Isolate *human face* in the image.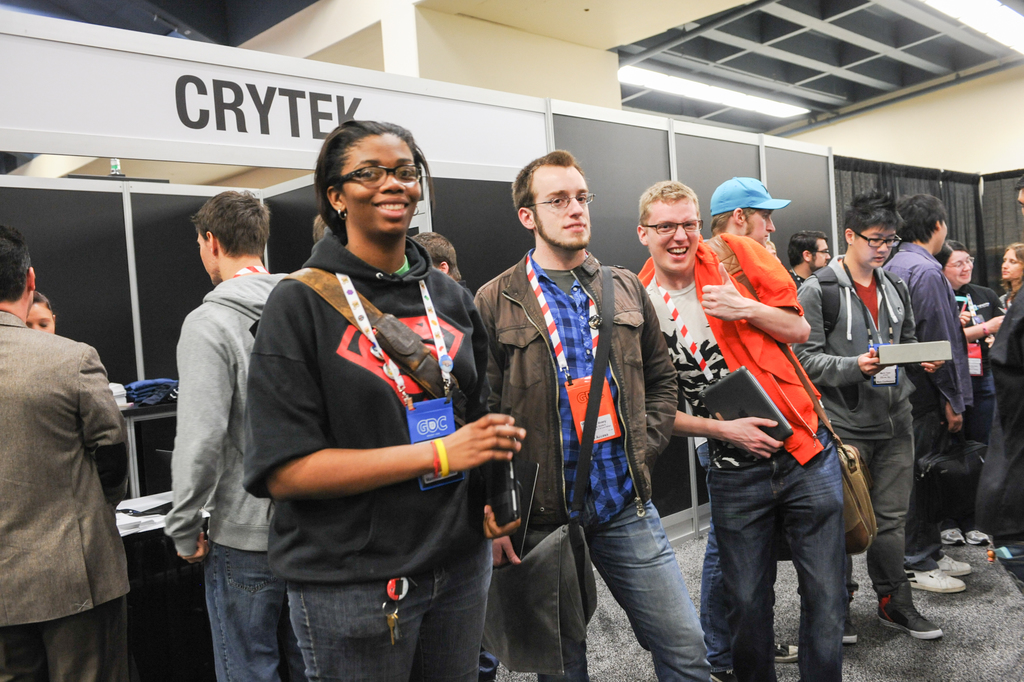
Isolated region: {"left": 854, "top": 224, "right": 896, "bottom": 270}.
